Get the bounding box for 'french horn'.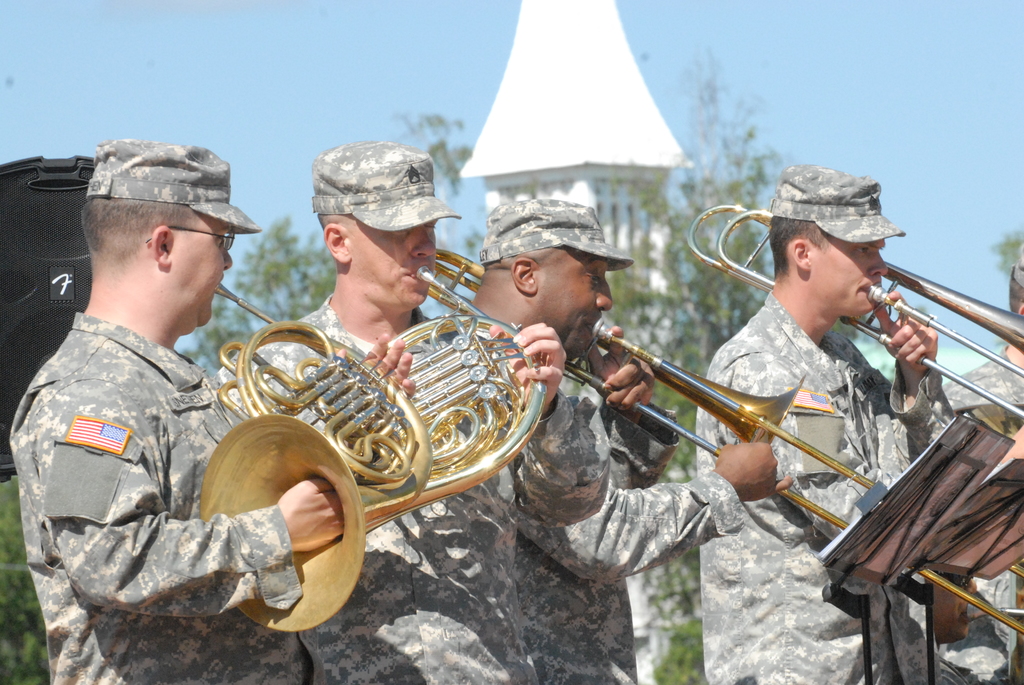
[201,278,440,632].
